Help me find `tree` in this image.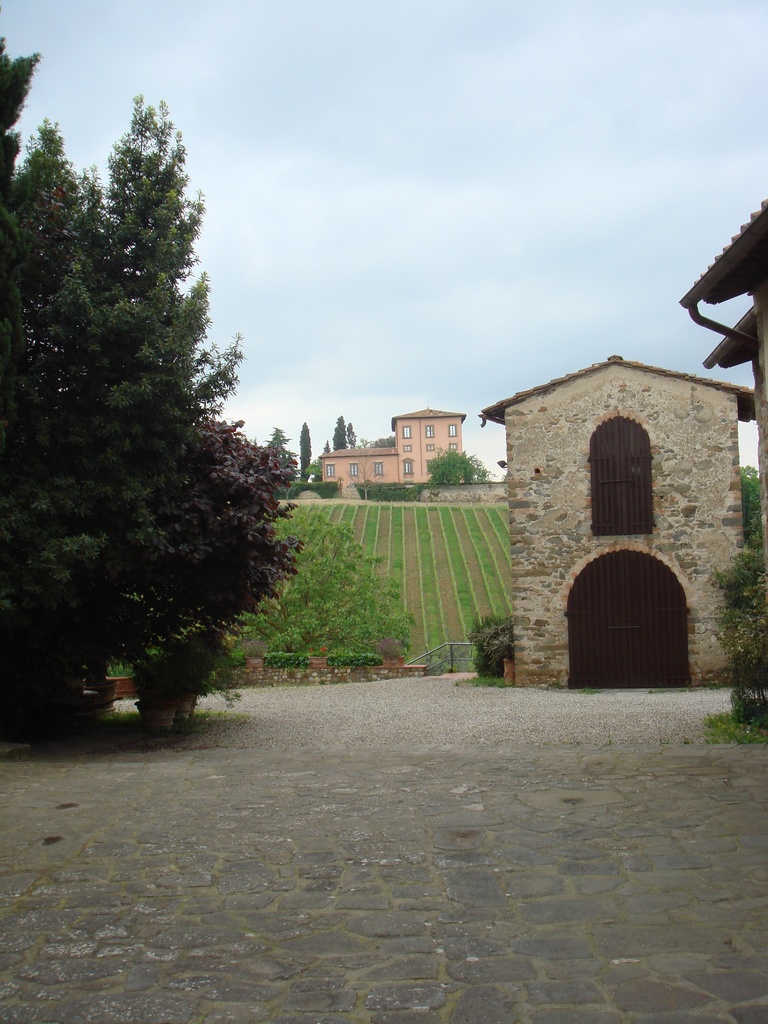
Found it: BBox(252, 422, 303, 504).
